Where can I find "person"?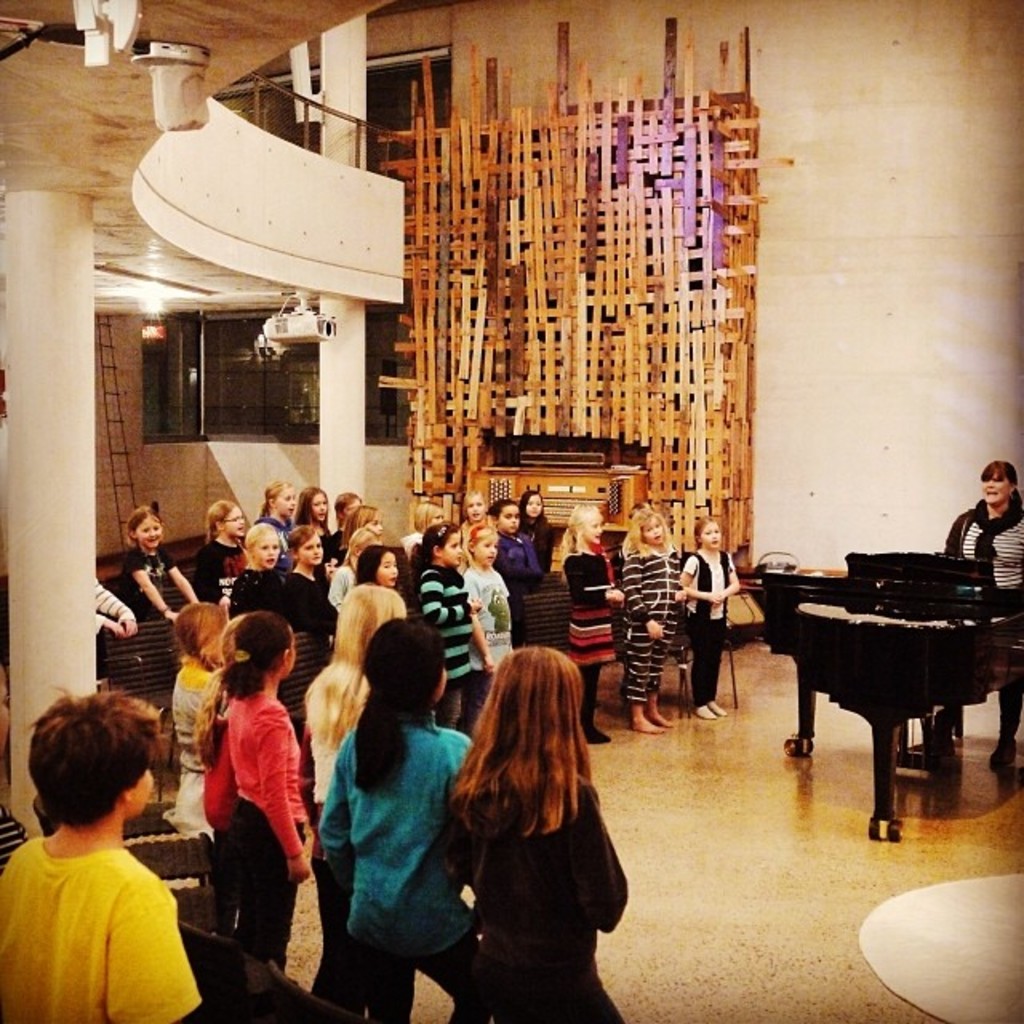
You can find it at [558, 502, 624, 736].
